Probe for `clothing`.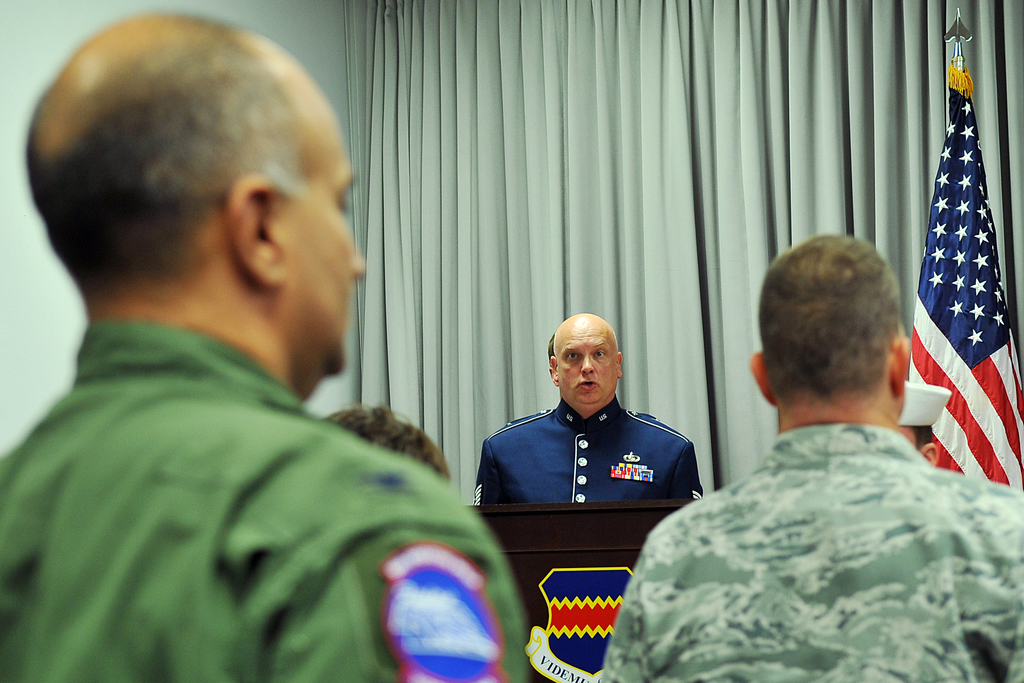
Probe result: {"x1": 0, "y1": 322, "x2": 524, "y2": 682}.
